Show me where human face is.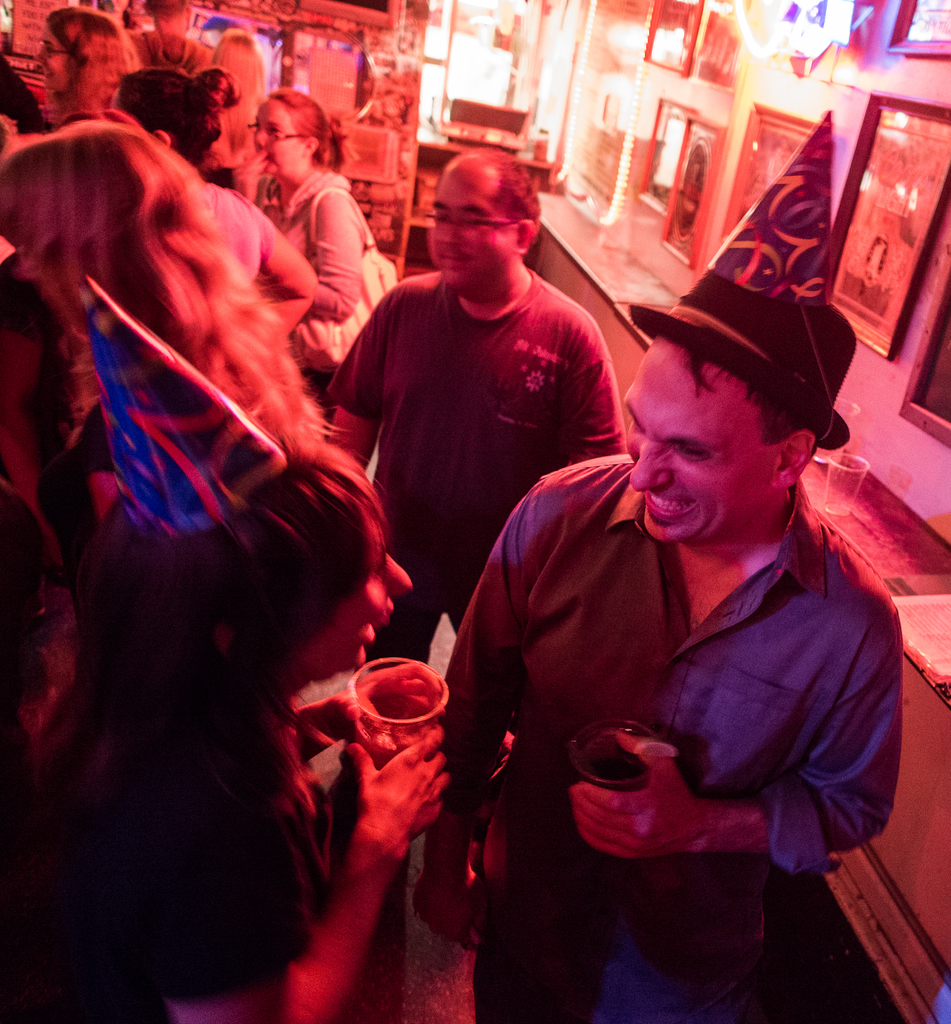
human face is at [left=625, top=348, right=767, bottom=546].
